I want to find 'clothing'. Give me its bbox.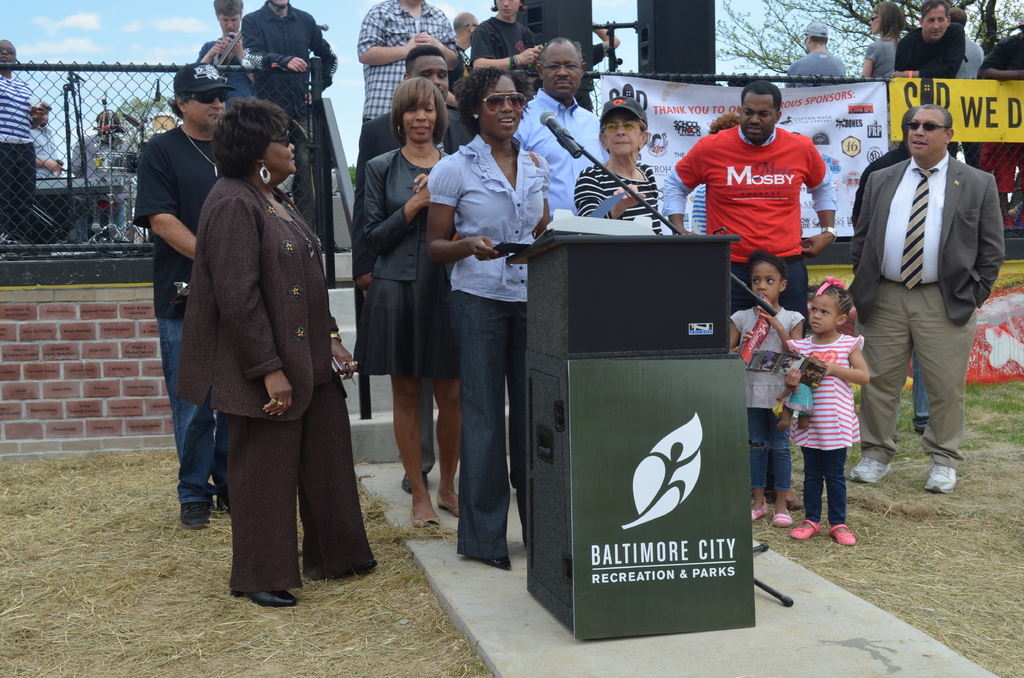
(left=133, top=127, right=221, bottom=496).
